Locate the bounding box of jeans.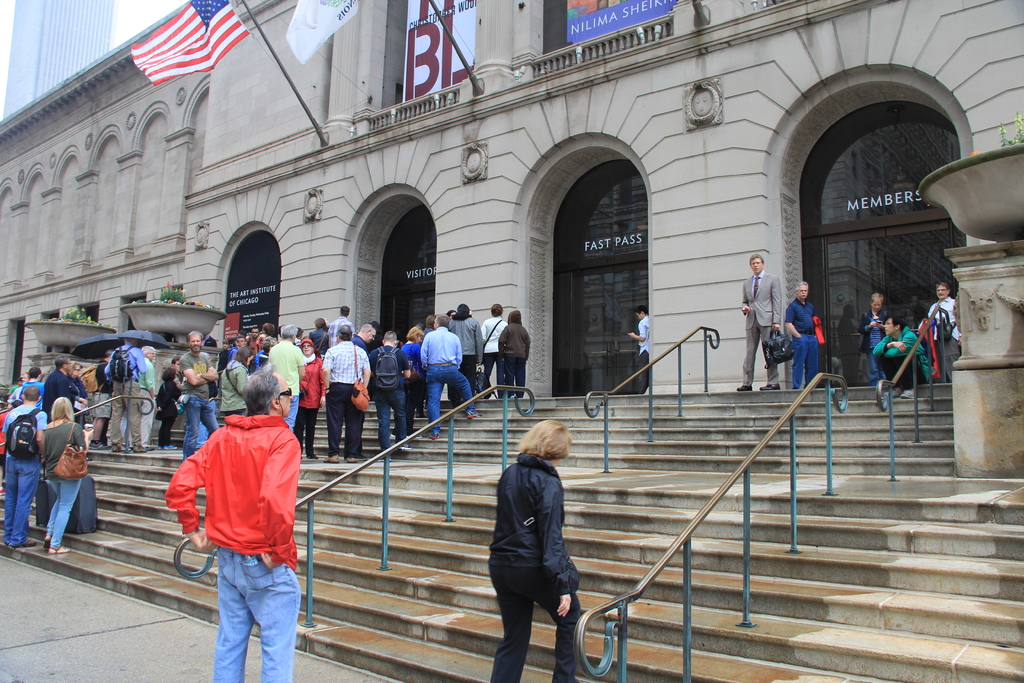
Bounding box: crop(502, 357, 524, 393).
